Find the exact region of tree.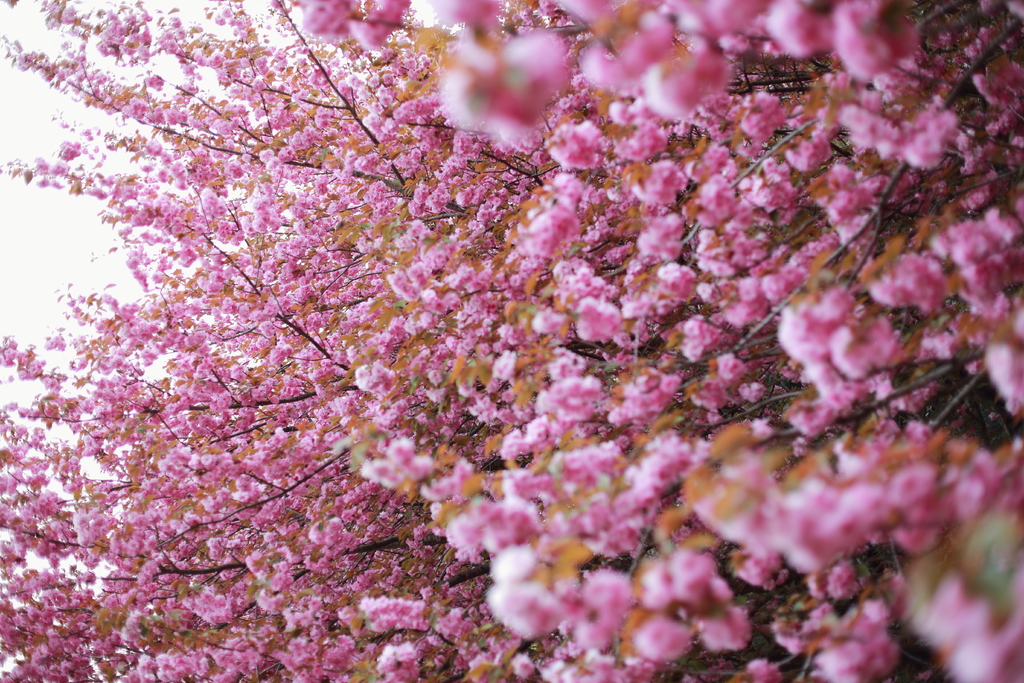
Exact region: 3, 0, 979, 675.
